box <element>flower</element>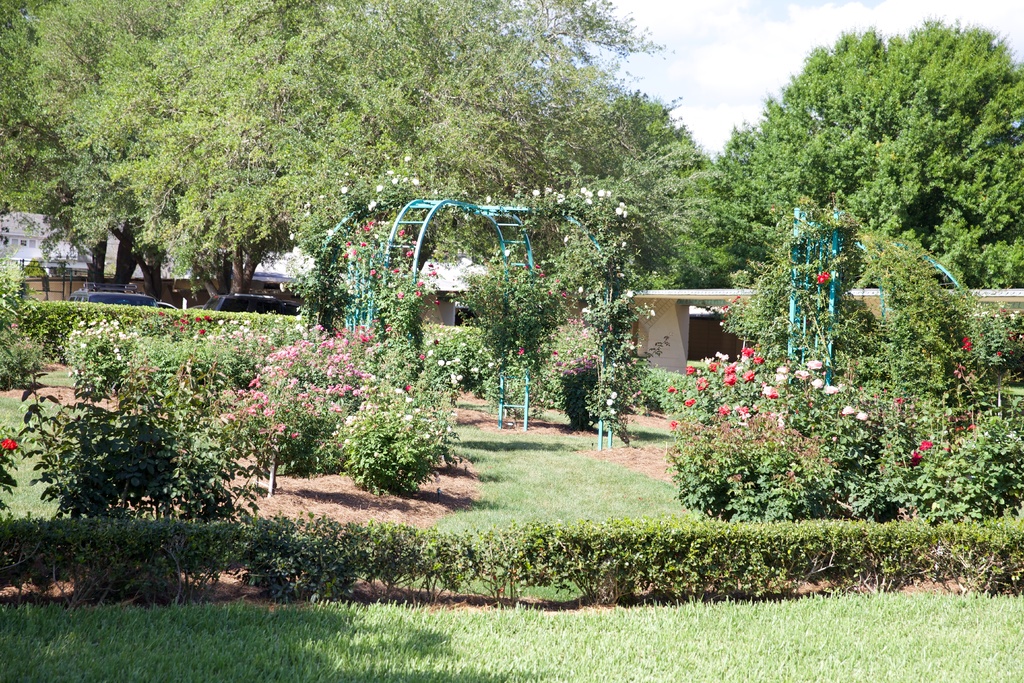
pyautogui.locateOnScreen(609, 393, 616, 398)
